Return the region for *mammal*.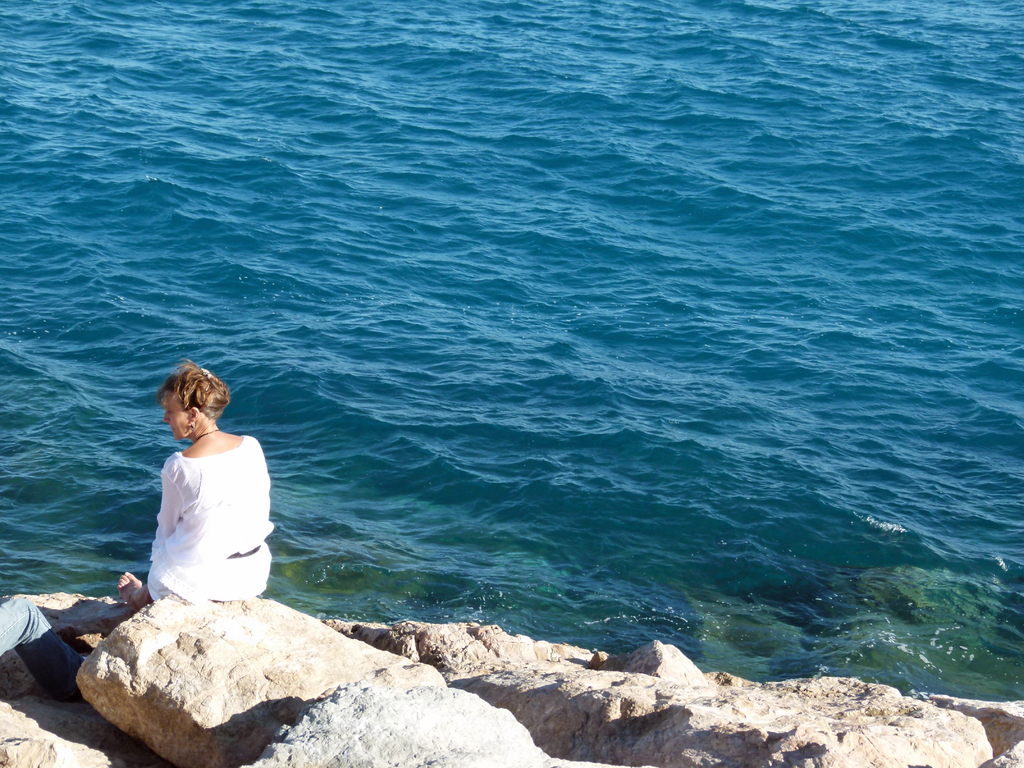
(x1=132, y1=396, x2=268, y2=628).
